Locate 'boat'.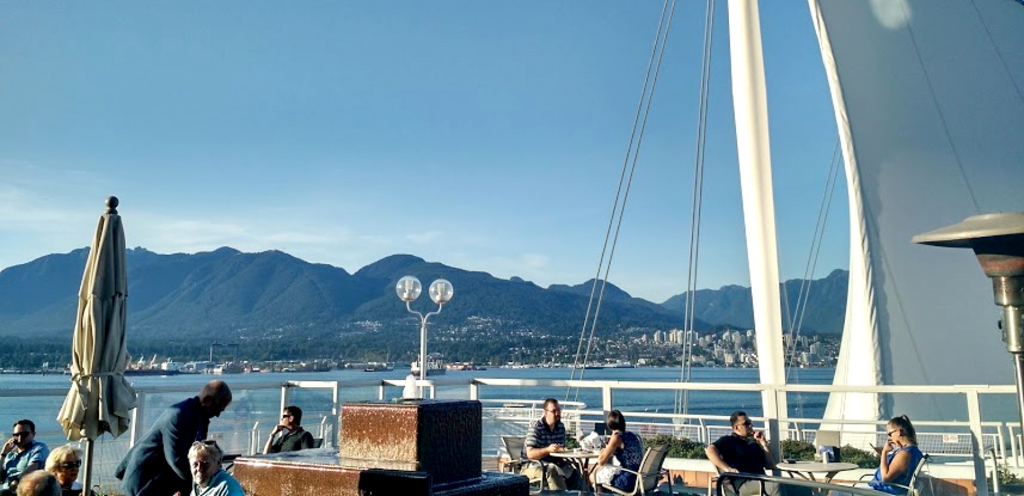
Bounding box: {"left": 464, "top": 0, "right": 1023, "bottom": 495}.
